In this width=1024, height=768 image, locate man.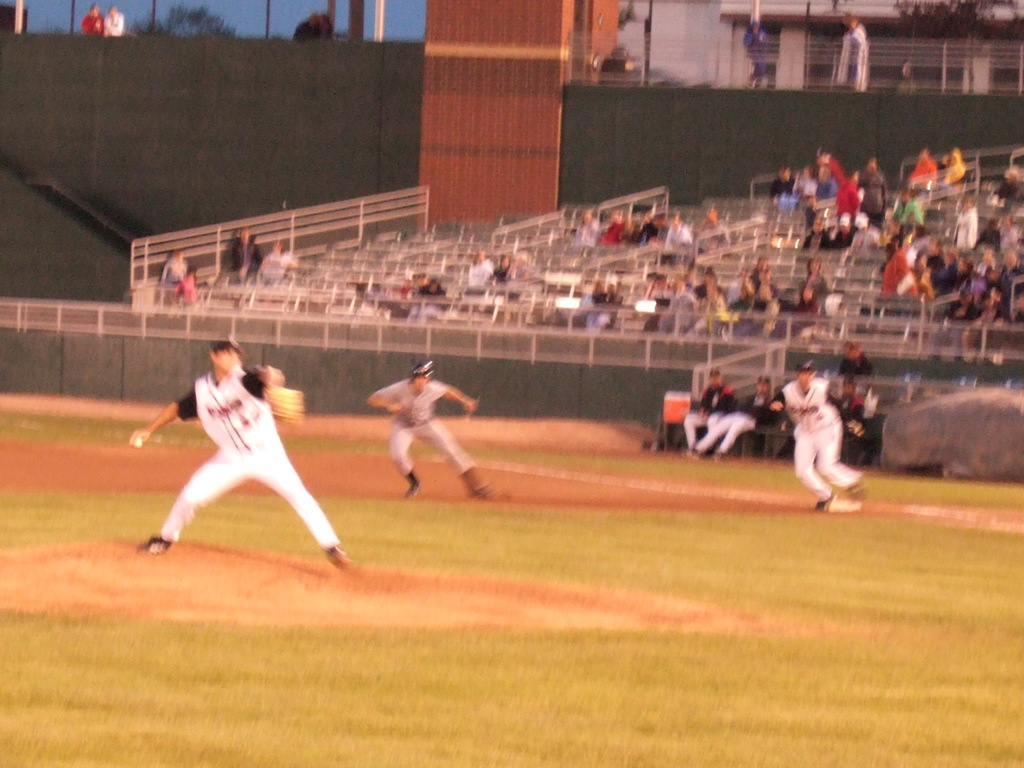
Bounding box: select_region(772, 360, 867, 511).
